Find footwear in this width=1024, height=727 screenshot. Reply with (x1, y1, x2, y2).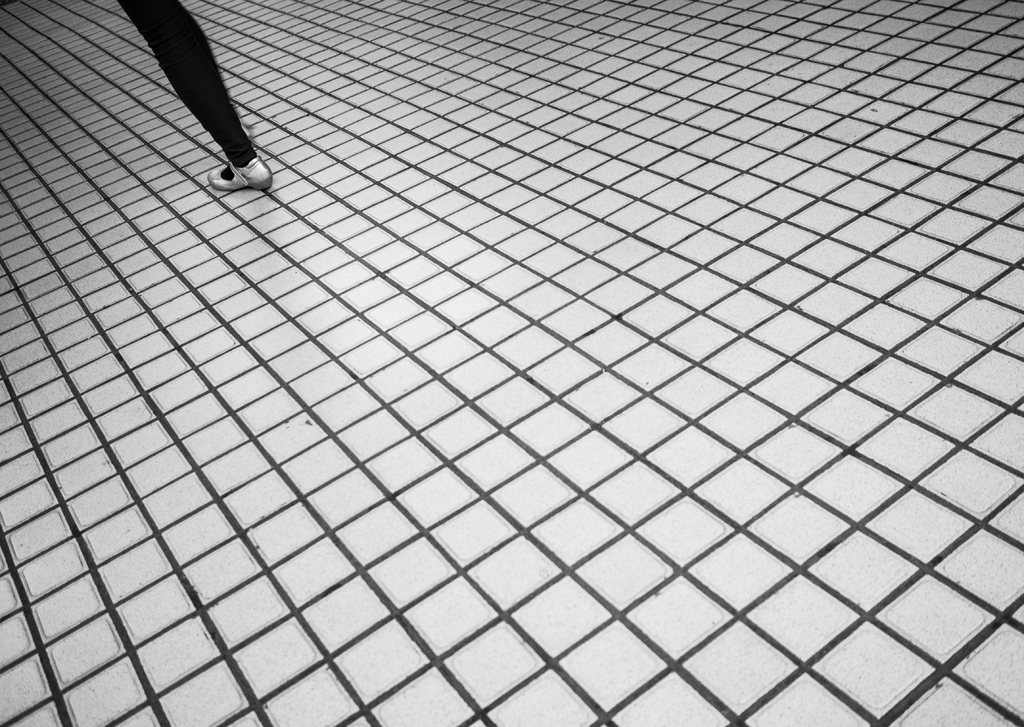
(208, 155, 273, 191).
